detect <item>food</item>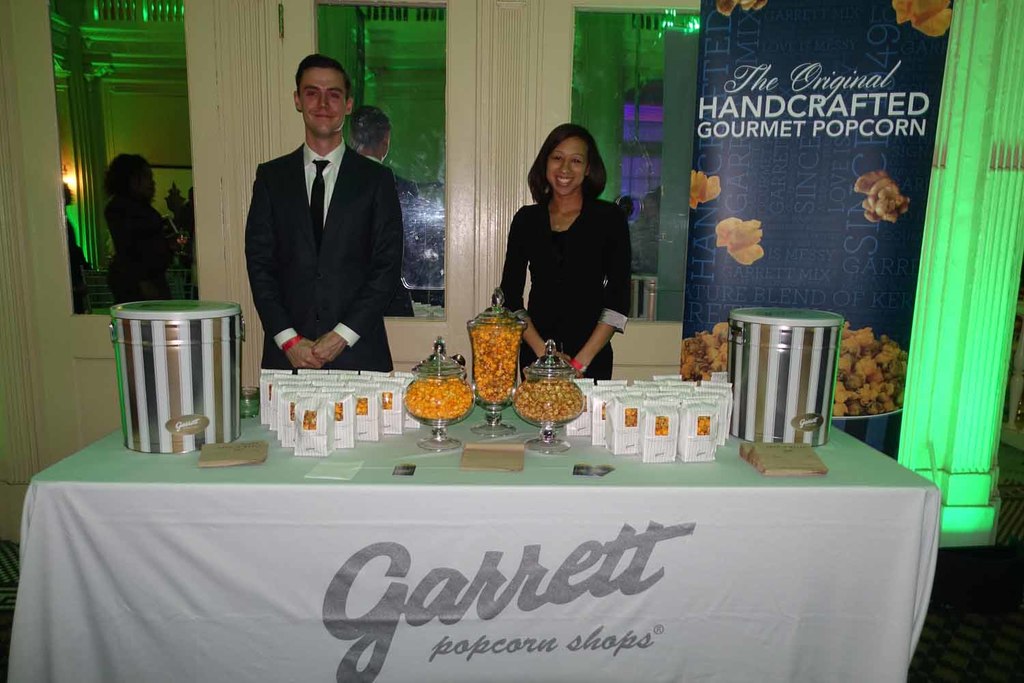
x1=509, y1=376, x2=582, y2=422
